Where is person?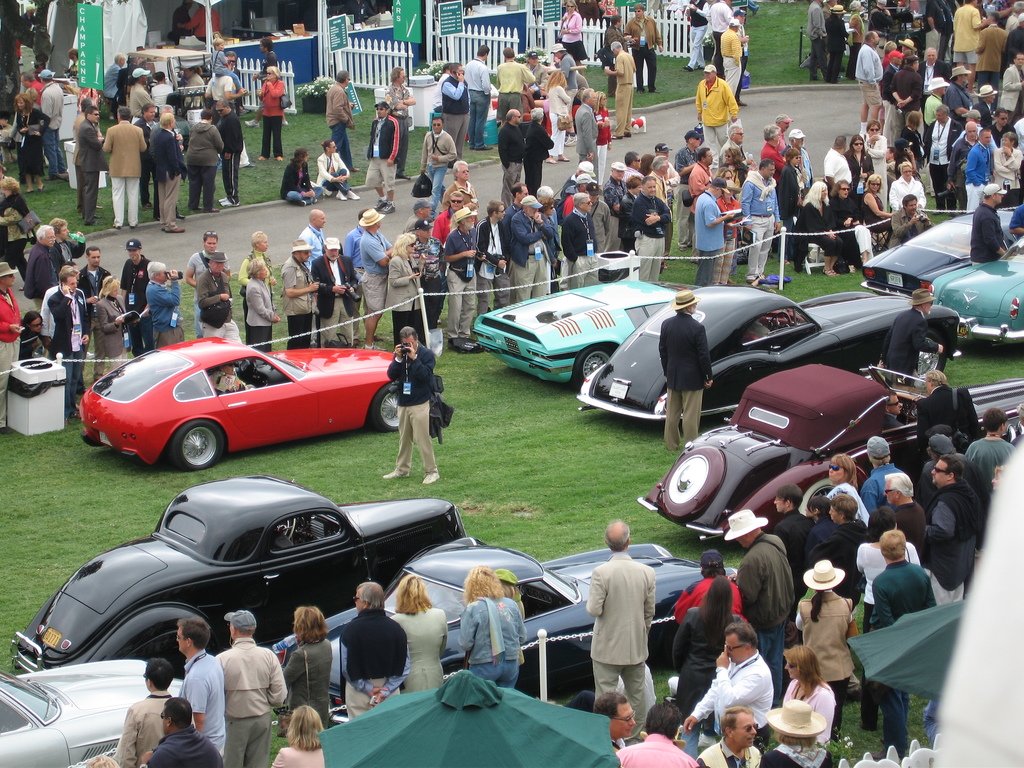
581:516:665:739.
